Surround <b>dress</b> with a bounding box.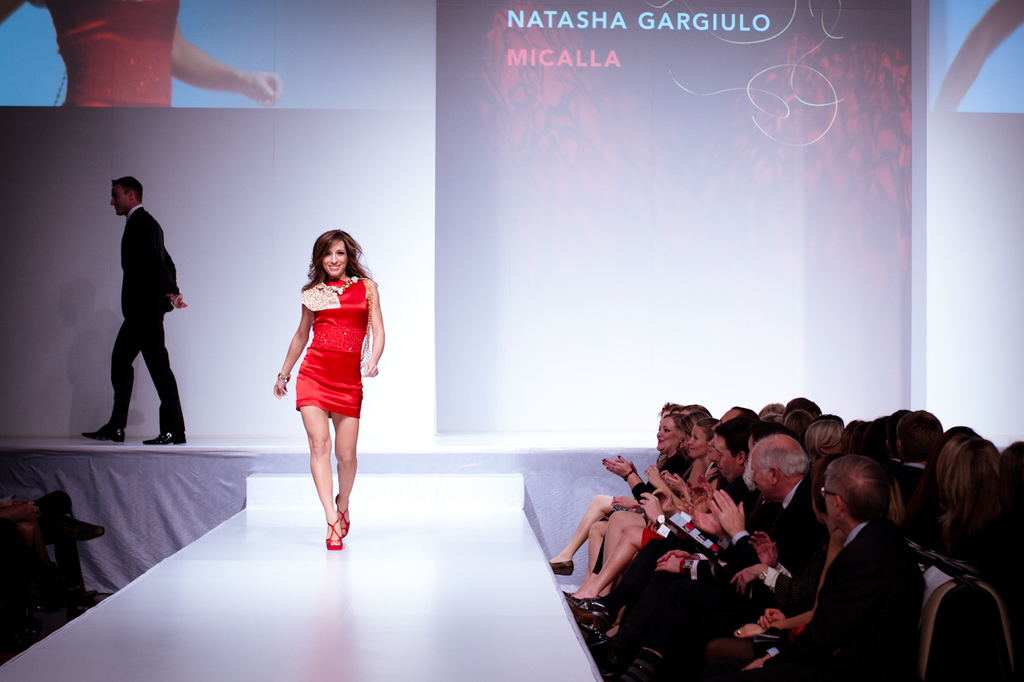
{"left": 296, "top": 277, "right": 377, "bottom": 419}.
